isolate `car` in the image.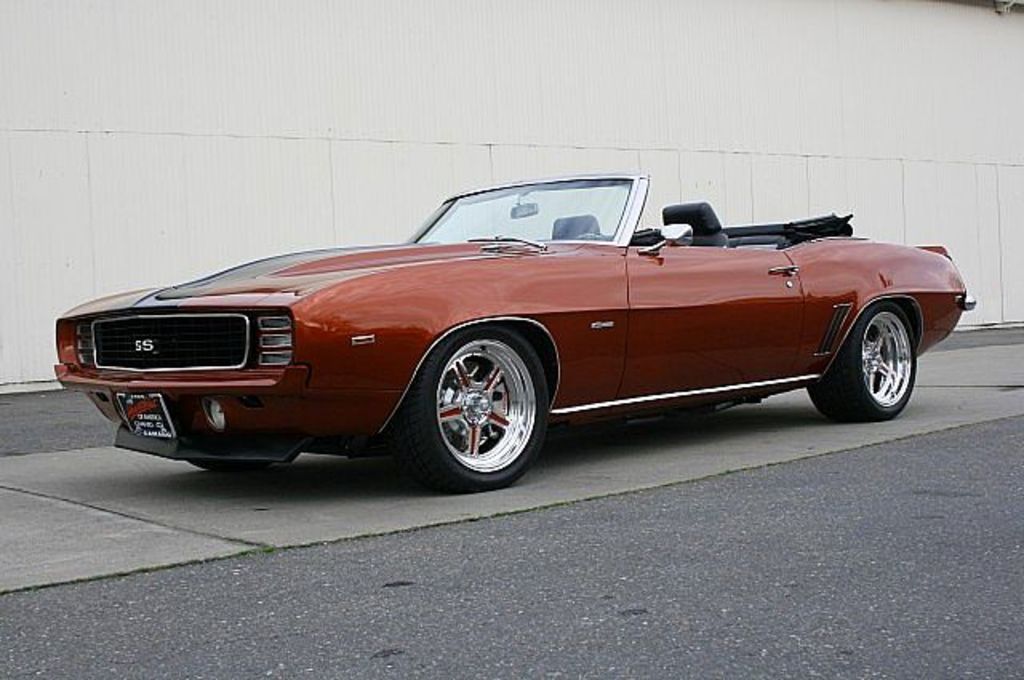
Isolated region: 56,173,974,490.
